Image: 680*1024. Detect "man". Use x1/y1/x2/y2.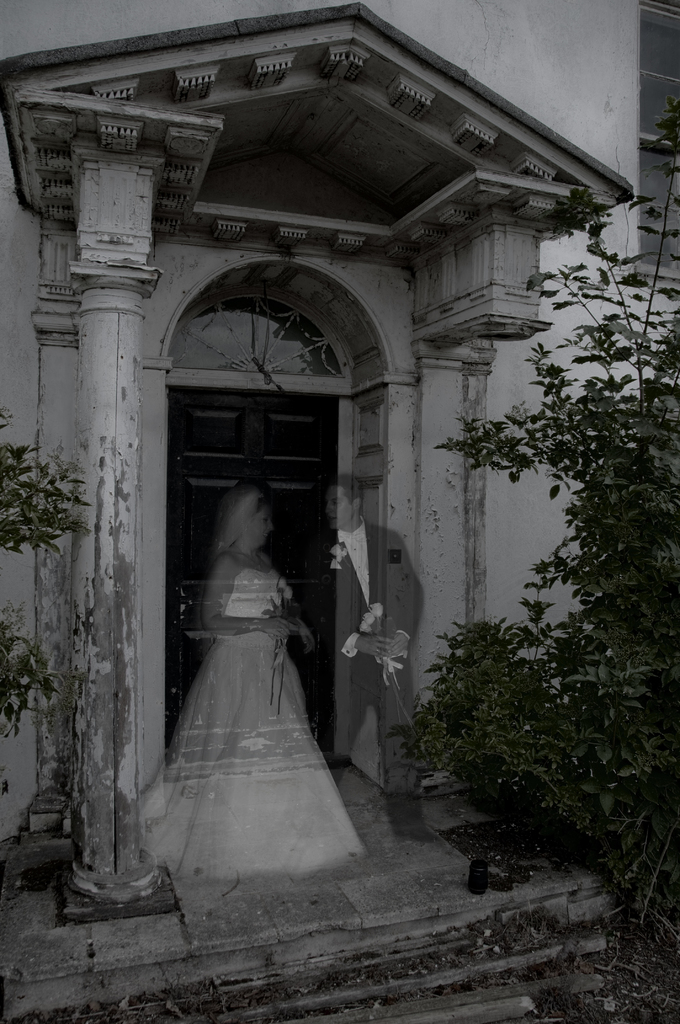
321/478/441/851.
